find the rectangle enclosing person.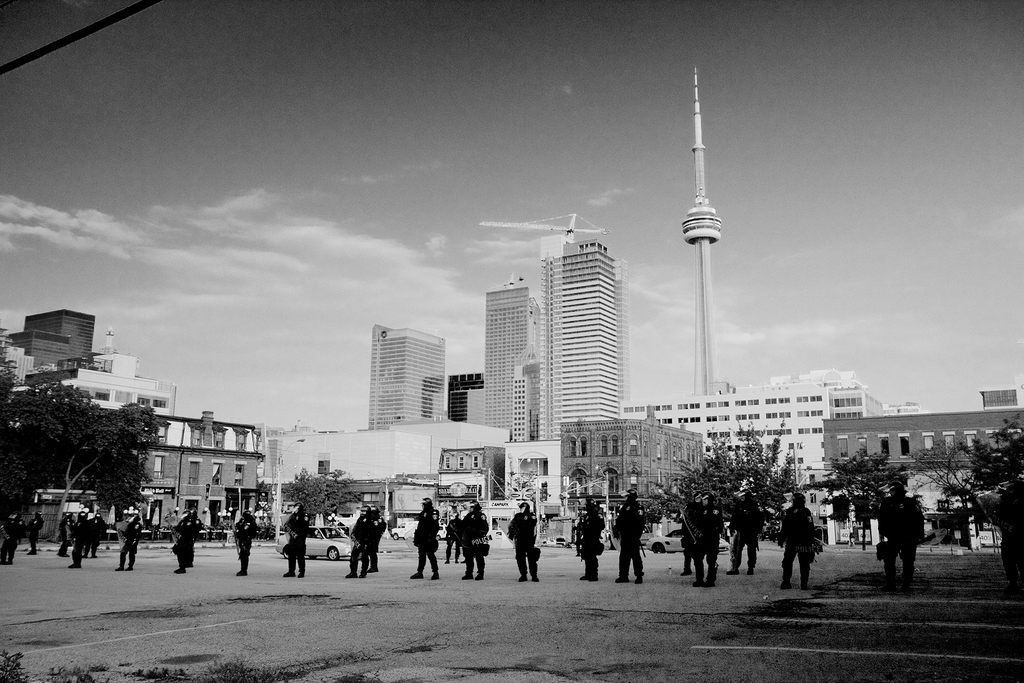
876 482 924 588.
